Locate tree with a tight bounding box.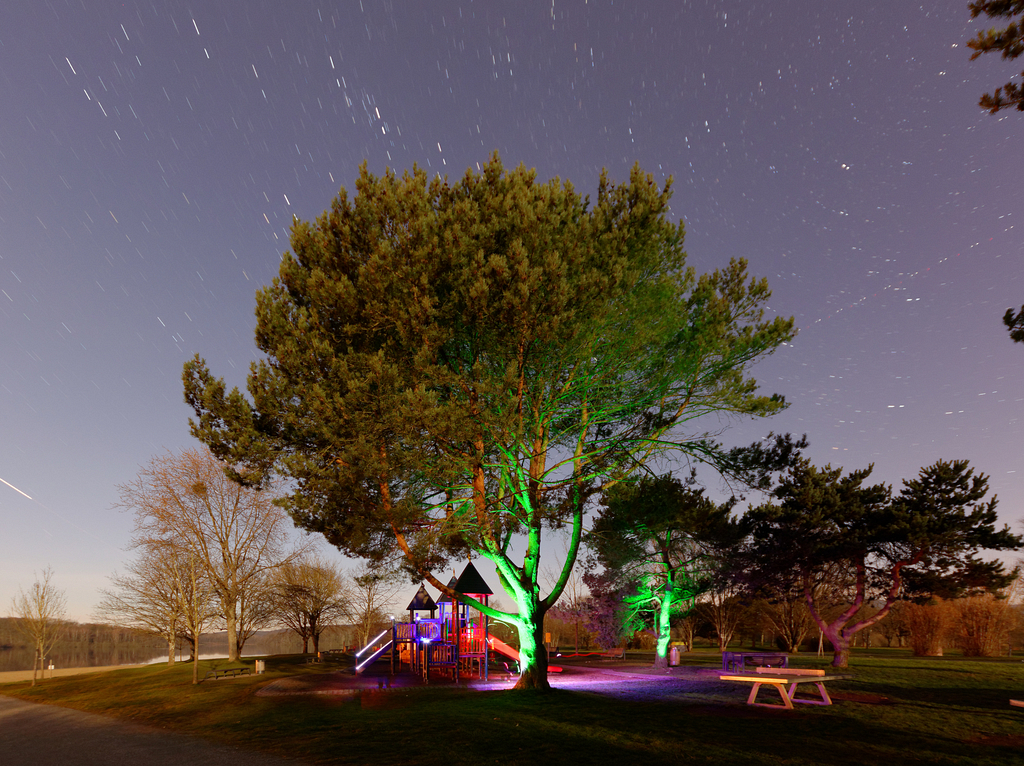
302 511 474 657.
